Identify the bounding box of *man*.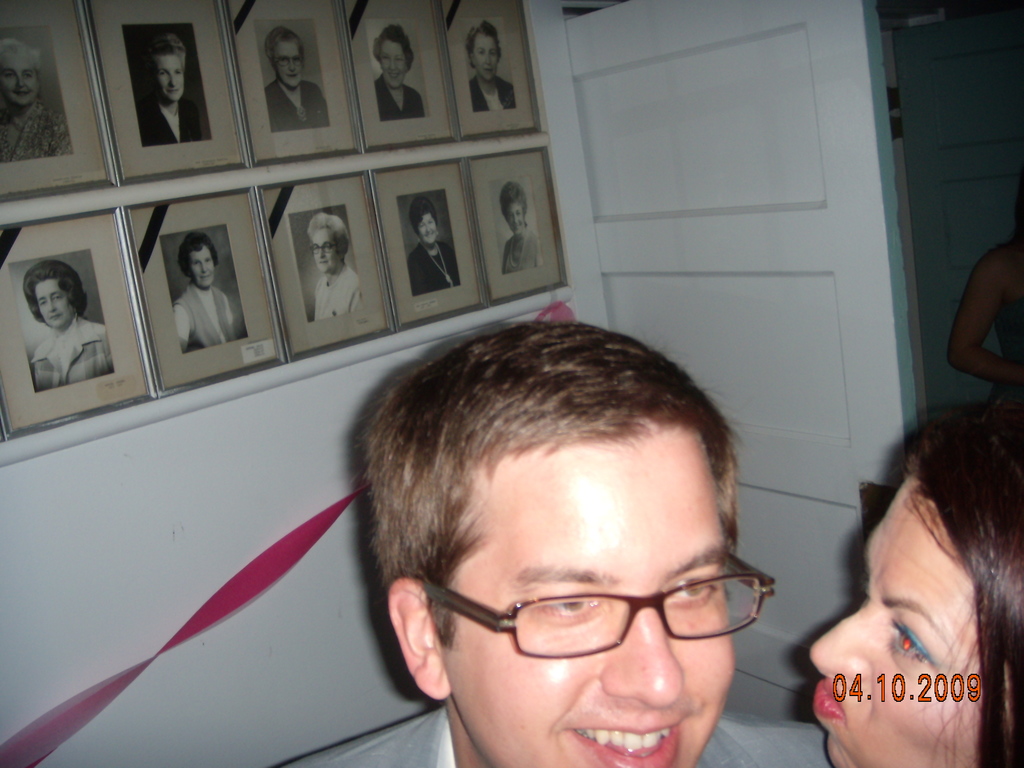
242, 298, 882, 767.
